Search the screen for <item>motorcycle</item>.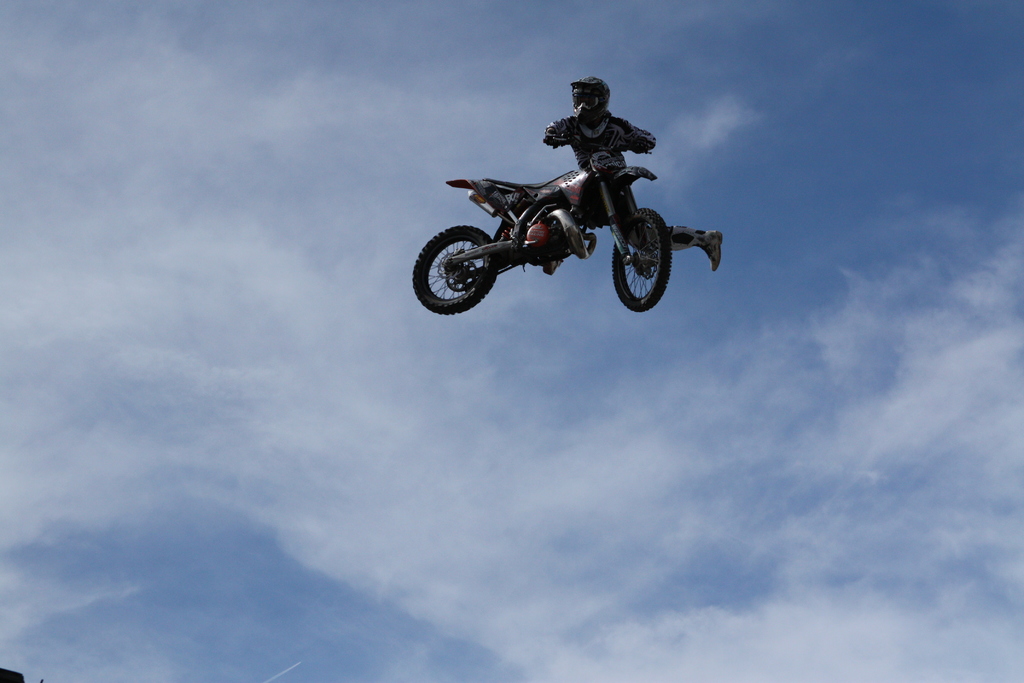
Found at (left=418, top=133, right=714, bottom=313).
